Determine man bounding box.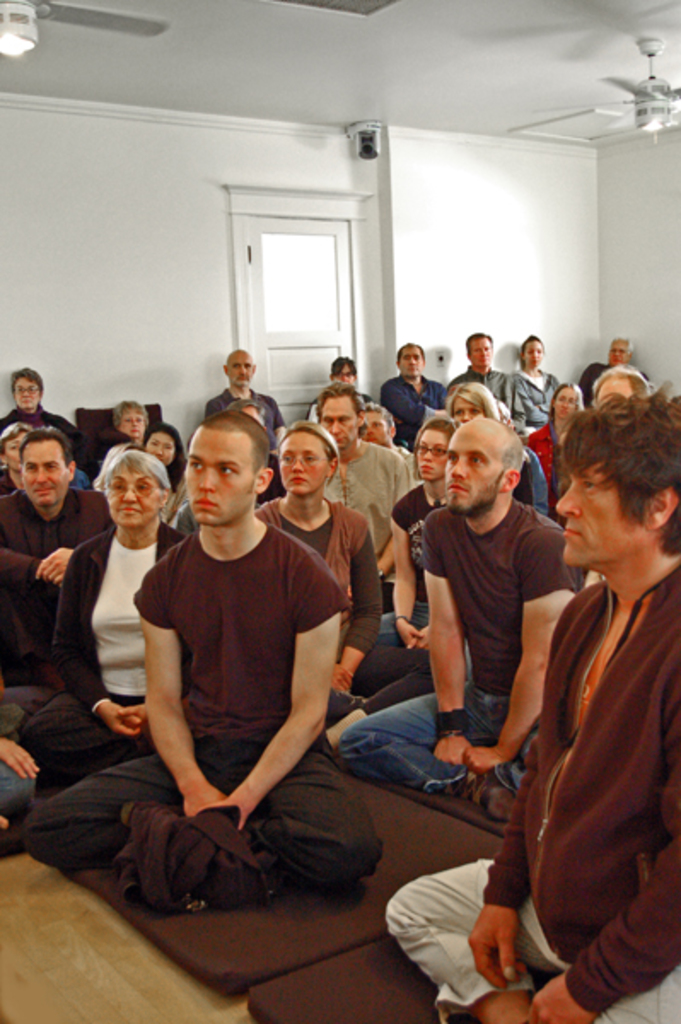
Determined: x1=207 y1=353 x2=290 y2=459.
